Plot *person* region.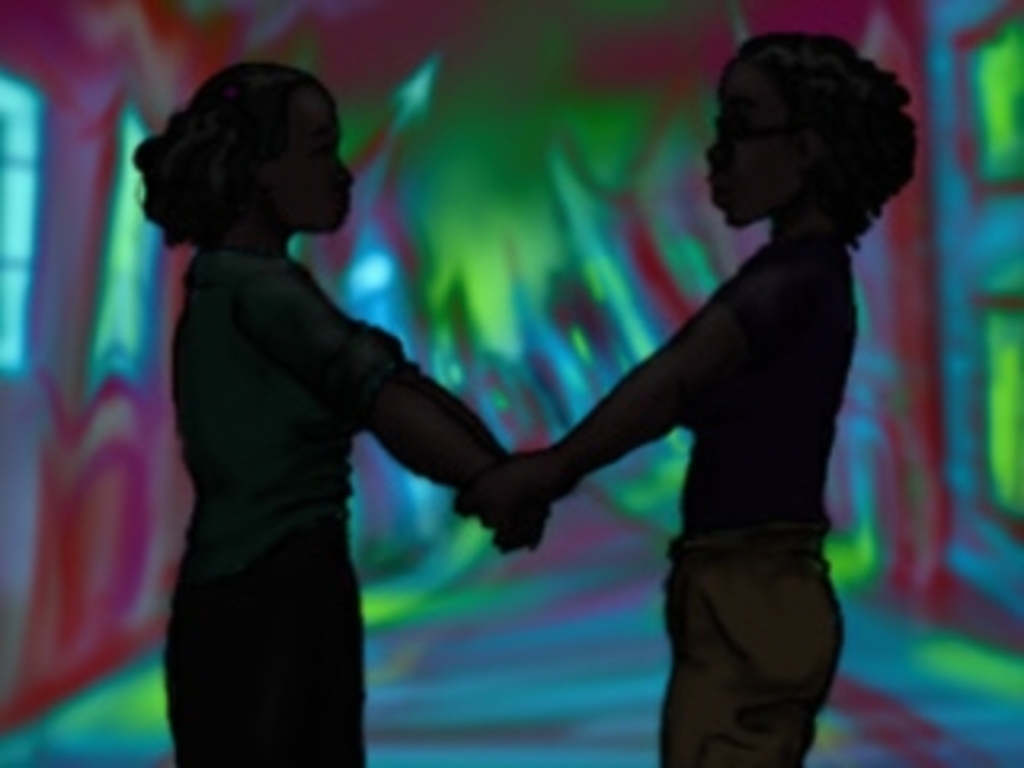
Plotted at BBox(451, 29, 922, 765).
